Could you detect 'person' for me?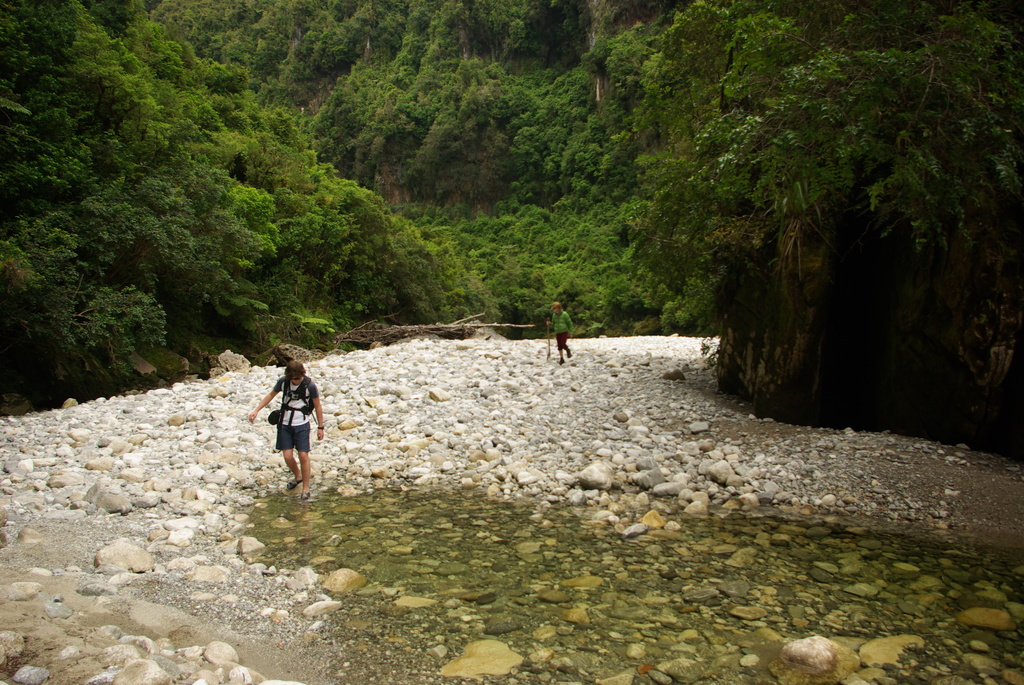
Detection result: [548,299,572,367].
